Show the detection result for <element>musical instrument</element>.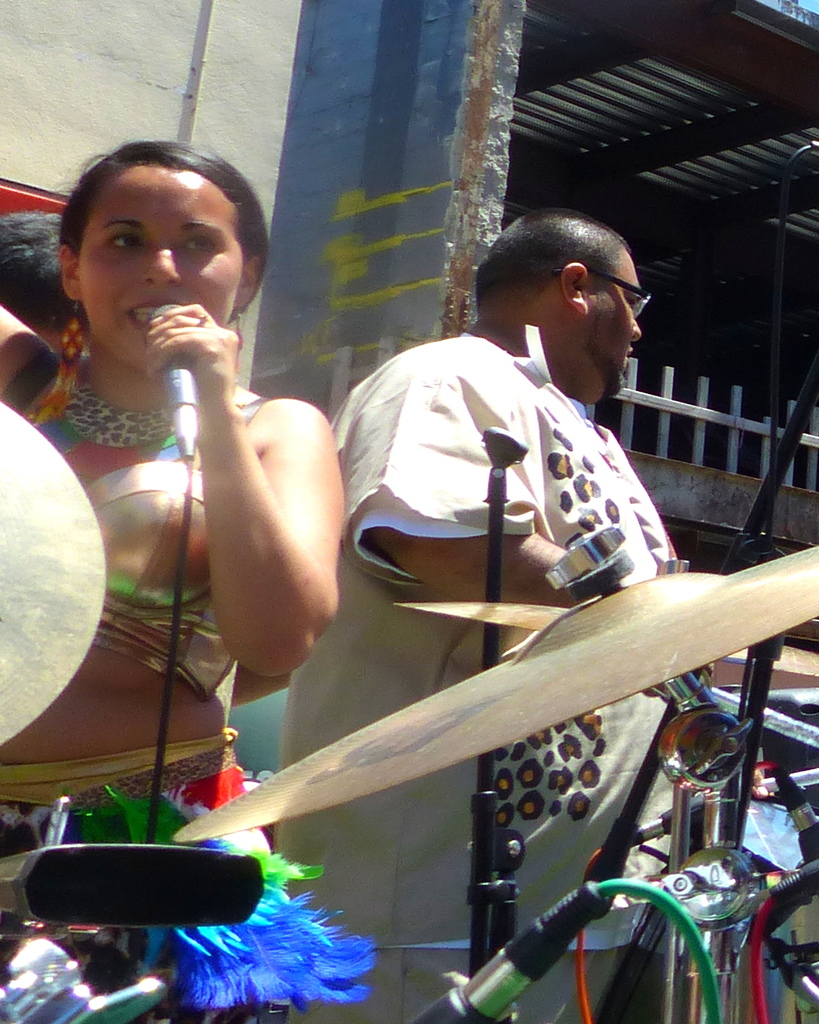
<region>0, 393, 107, 753</region>.
